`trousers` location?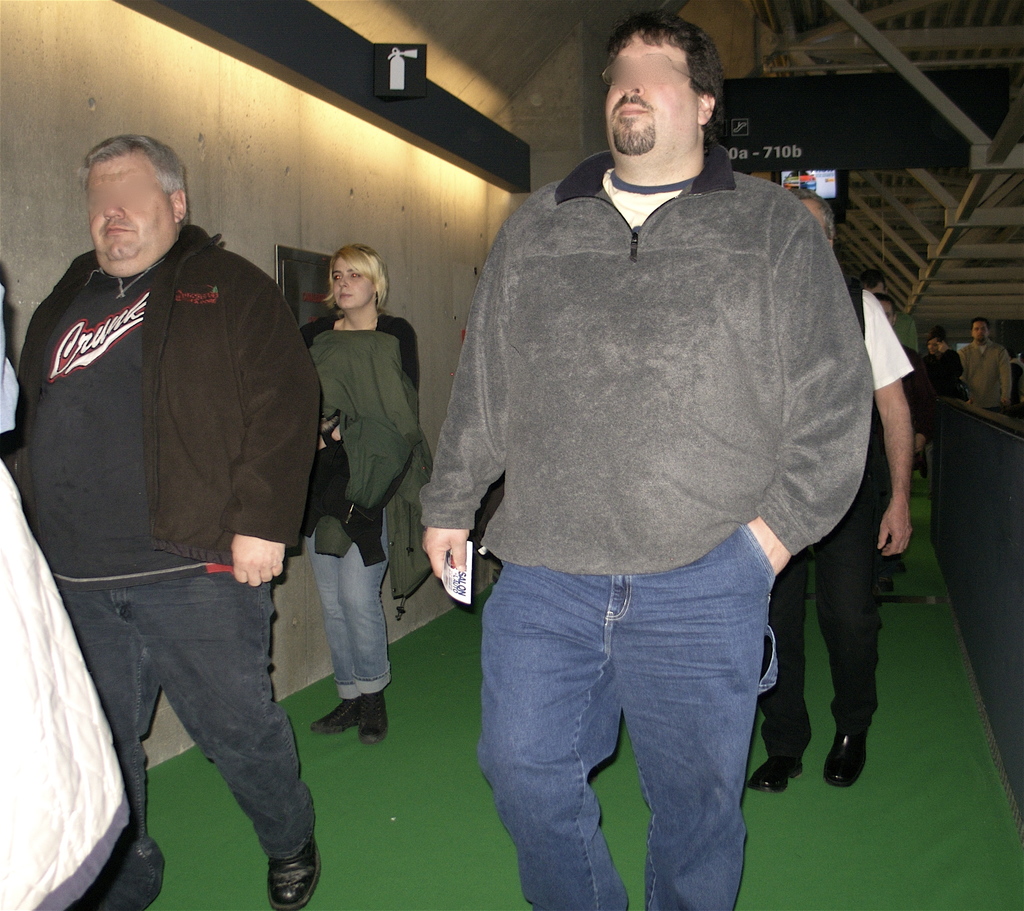
[x1=746, y1=515, x2=891, y2=733]
